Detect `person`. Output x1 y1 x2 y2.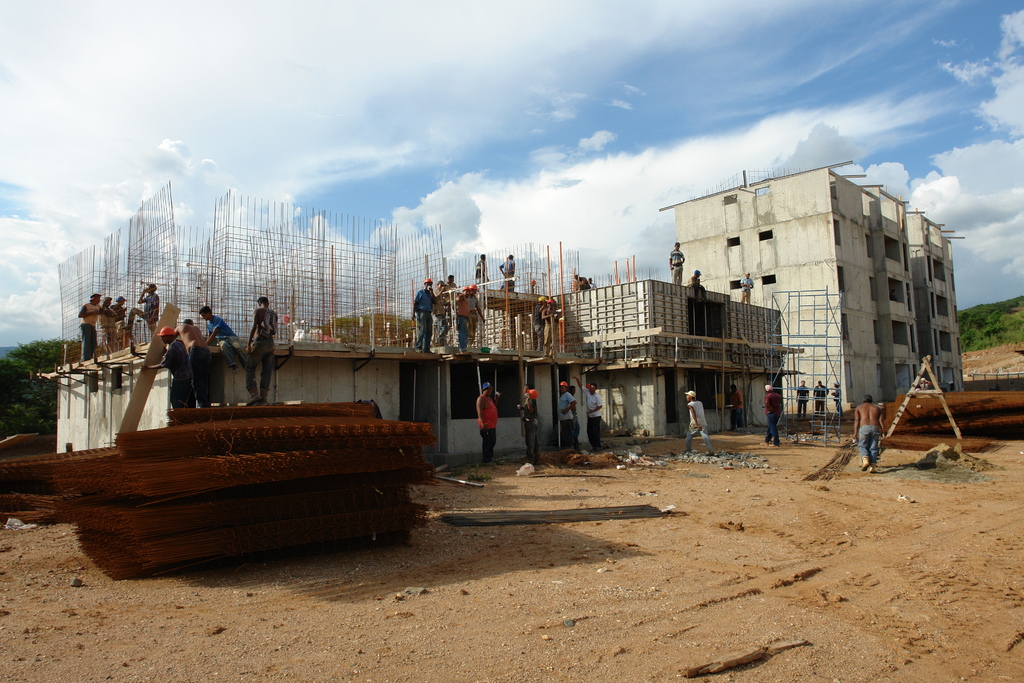
114 295 134 357.
